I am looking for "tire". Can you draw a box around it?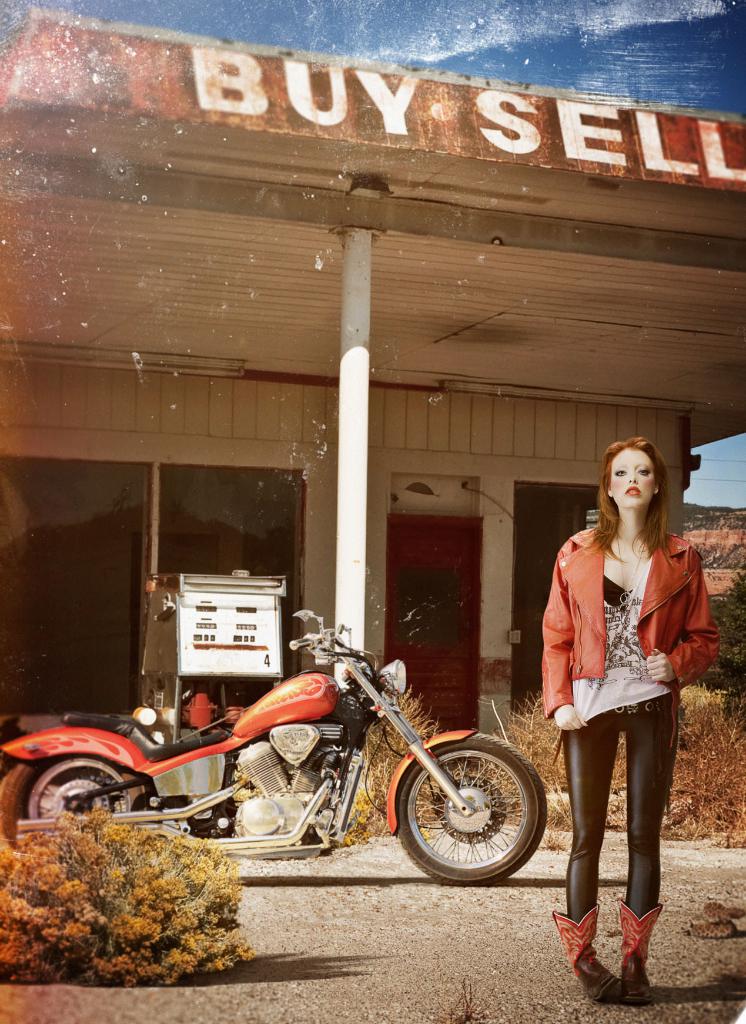
Sure, the bounding box is (x1=0, y1=724, x2=145, y2=850).
